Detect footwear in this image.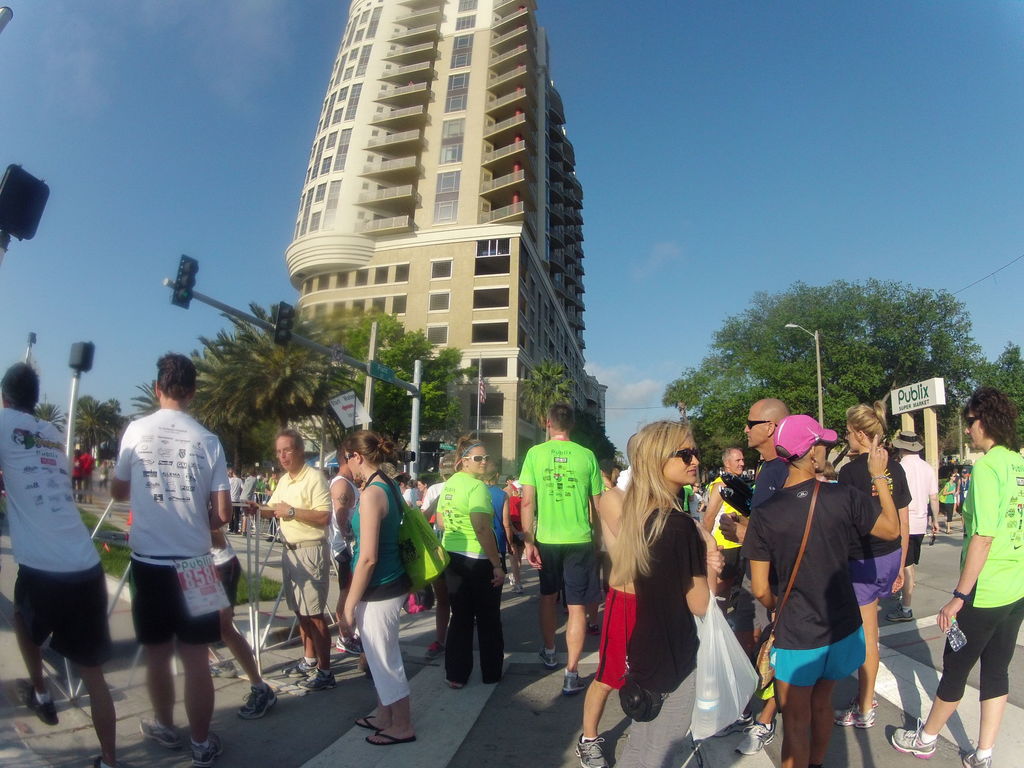
Detection: 354, 715, 378, 730.
